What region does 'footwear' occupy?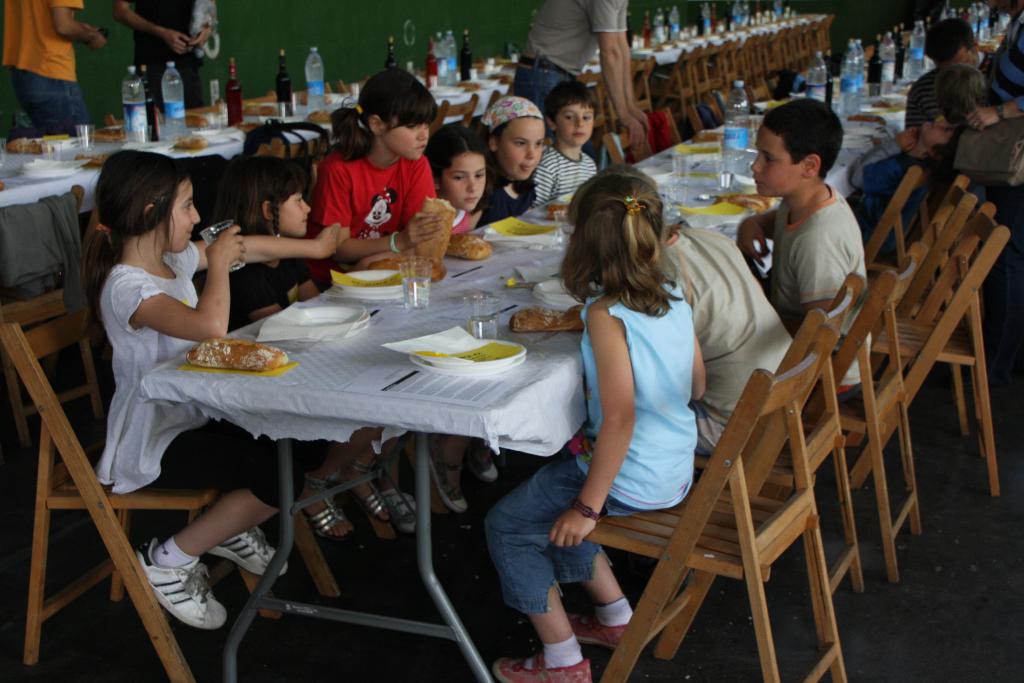
(433,469,465,511).
